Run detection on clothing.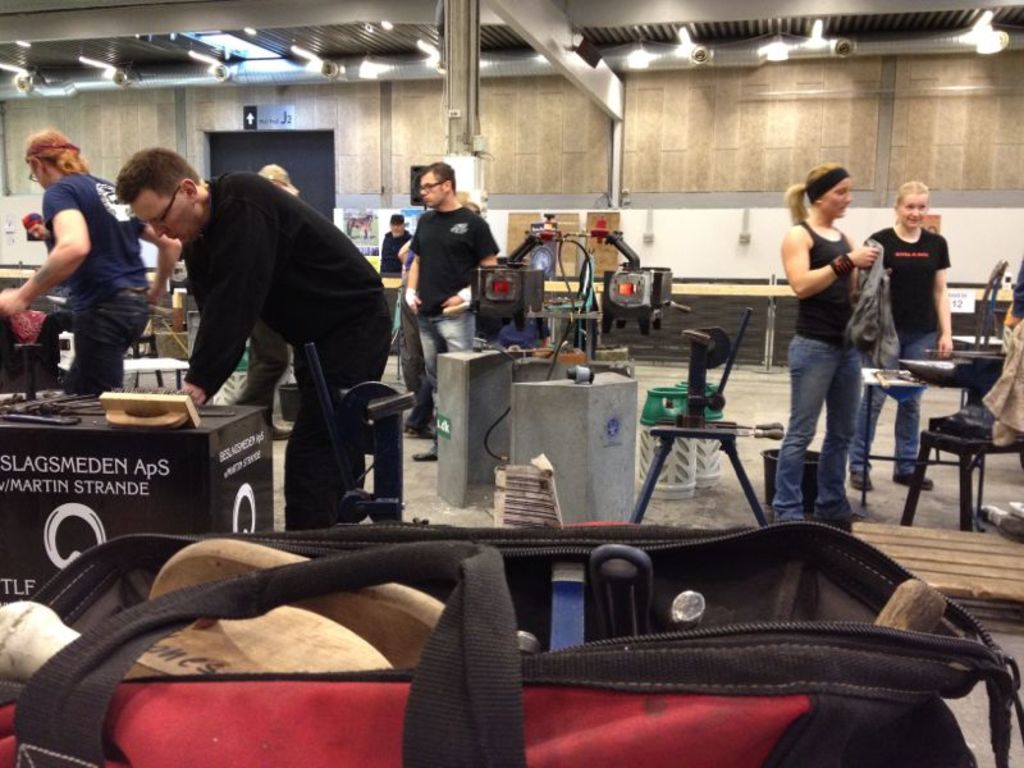
Result: 44/163/151/310.
